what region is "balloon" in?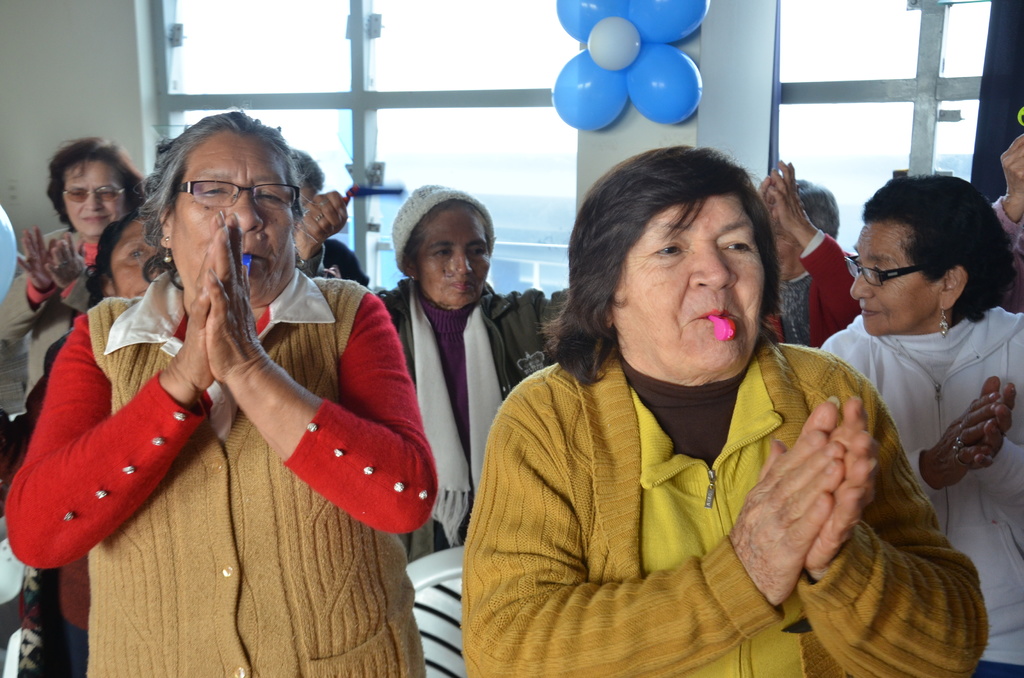
locate(589, 17, 643, 71).
